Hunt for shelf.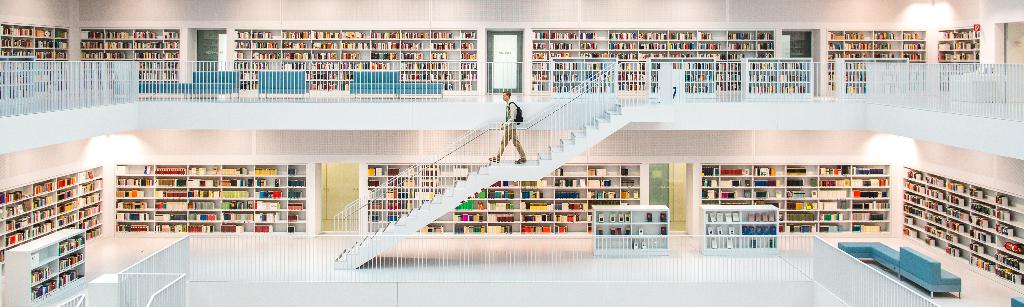
Hunted down at 32:281:60:297.
